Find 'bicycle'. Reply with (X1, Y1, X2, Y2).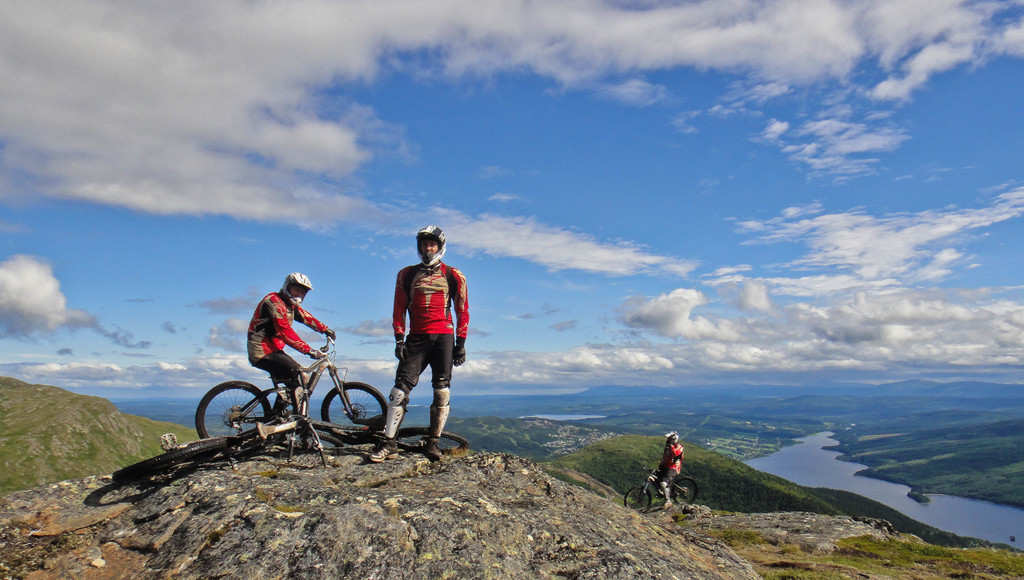
(109, 367, 474, 489).
